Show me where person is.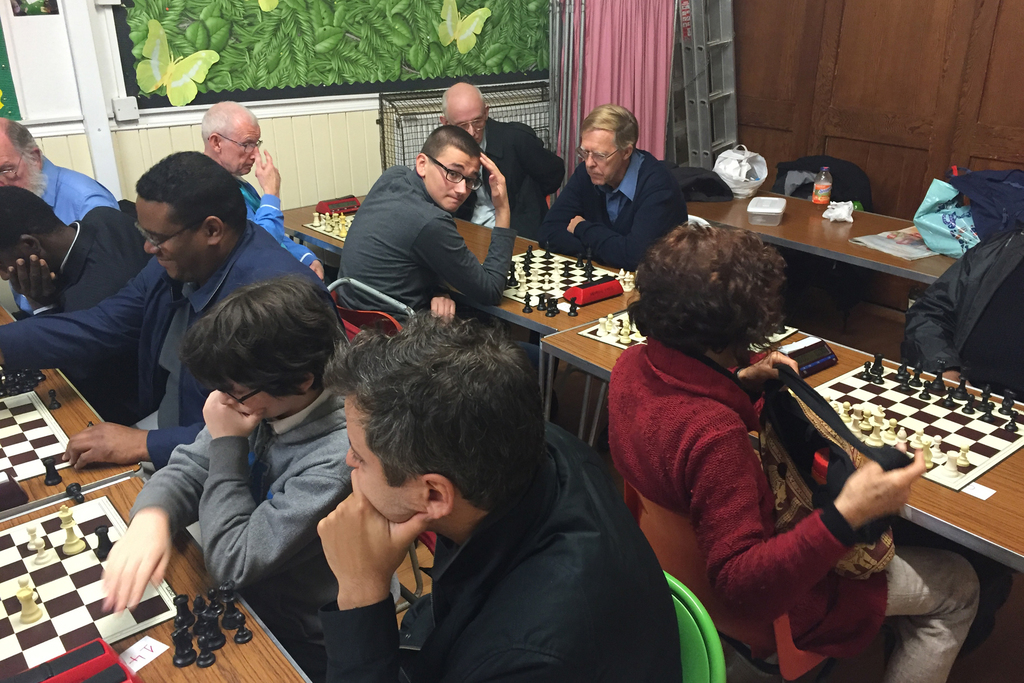
person is at (191,94,325,264).
